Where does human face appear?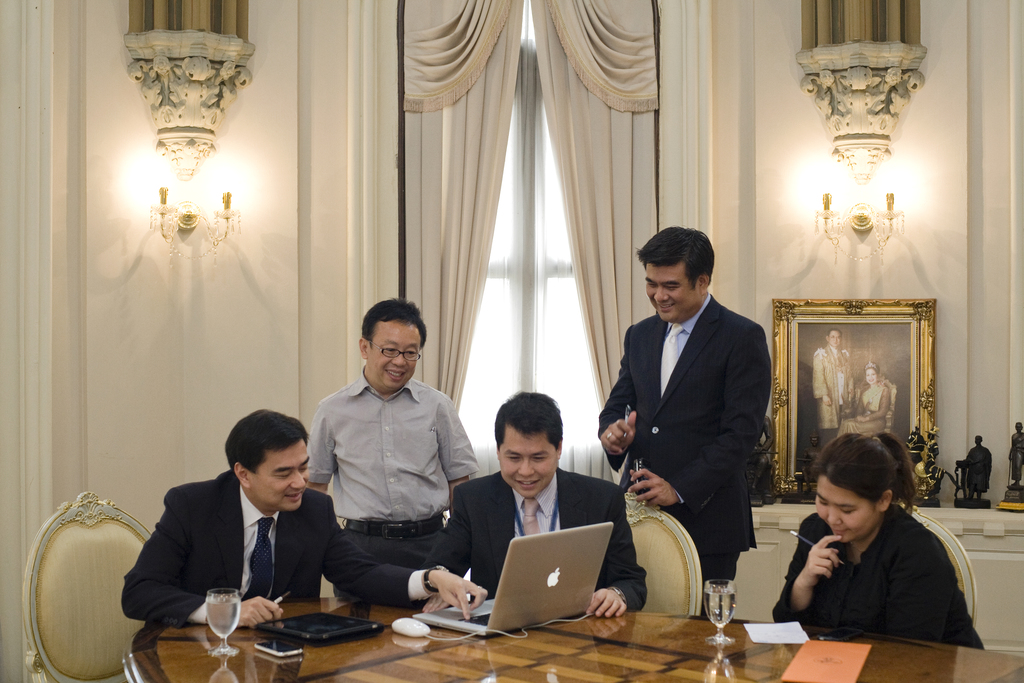
Appears at <box>974,436,981,447</box>.
